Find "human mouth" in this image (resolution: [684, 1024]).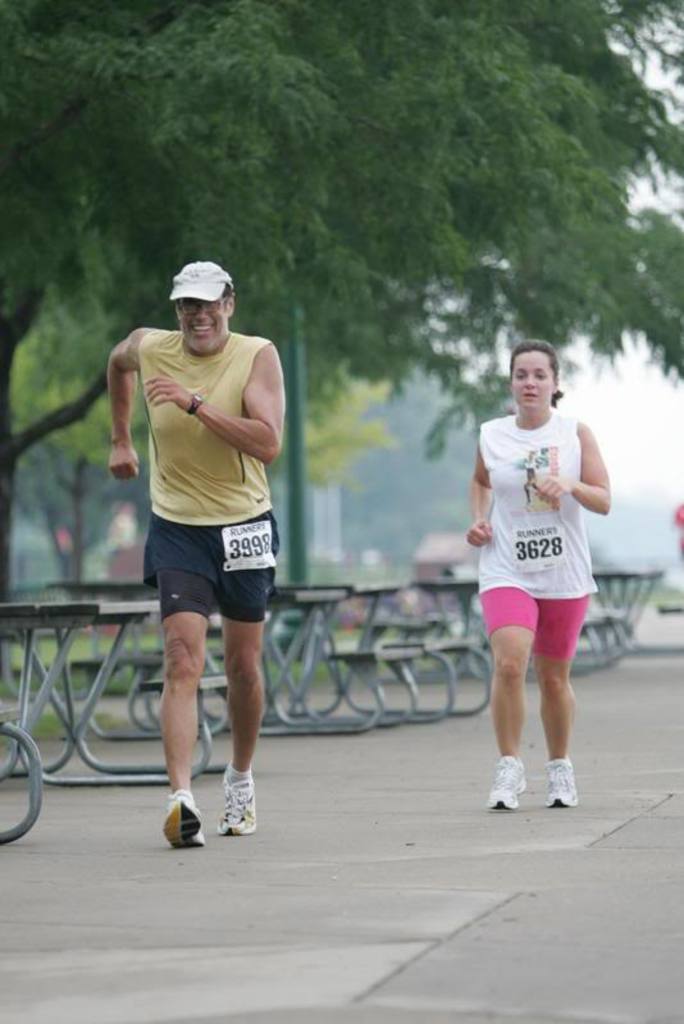
Rect(519, 389, 541, 401).
